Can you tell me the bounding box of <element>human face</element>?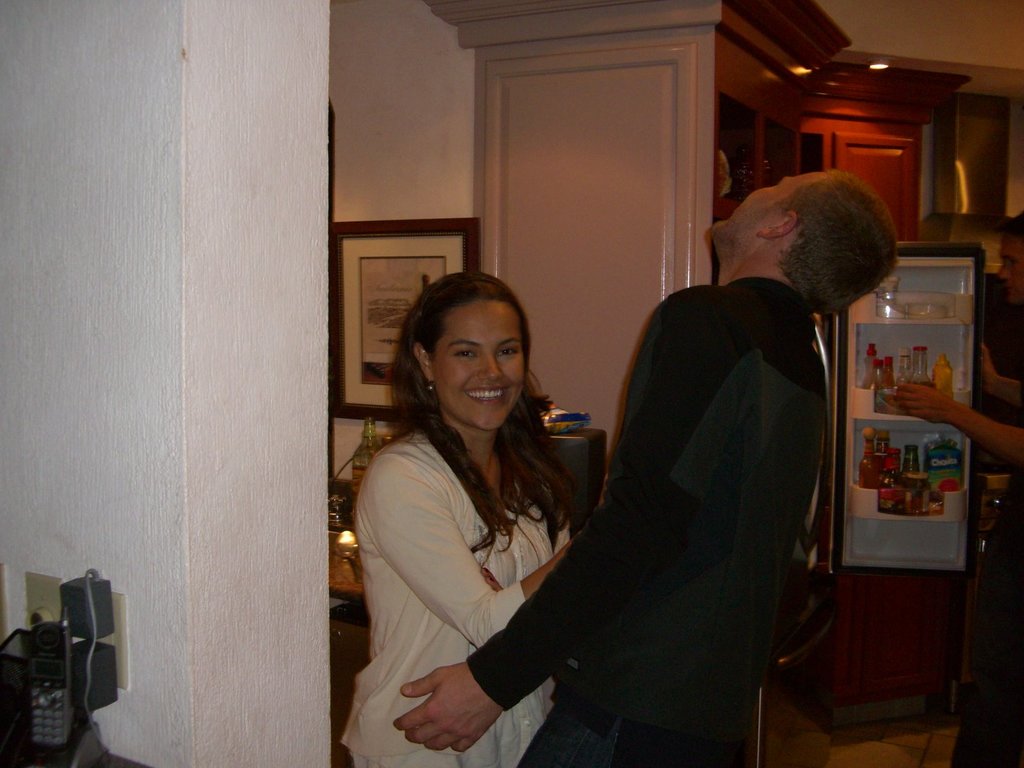
bbox=[710, 166, 822, 230].
